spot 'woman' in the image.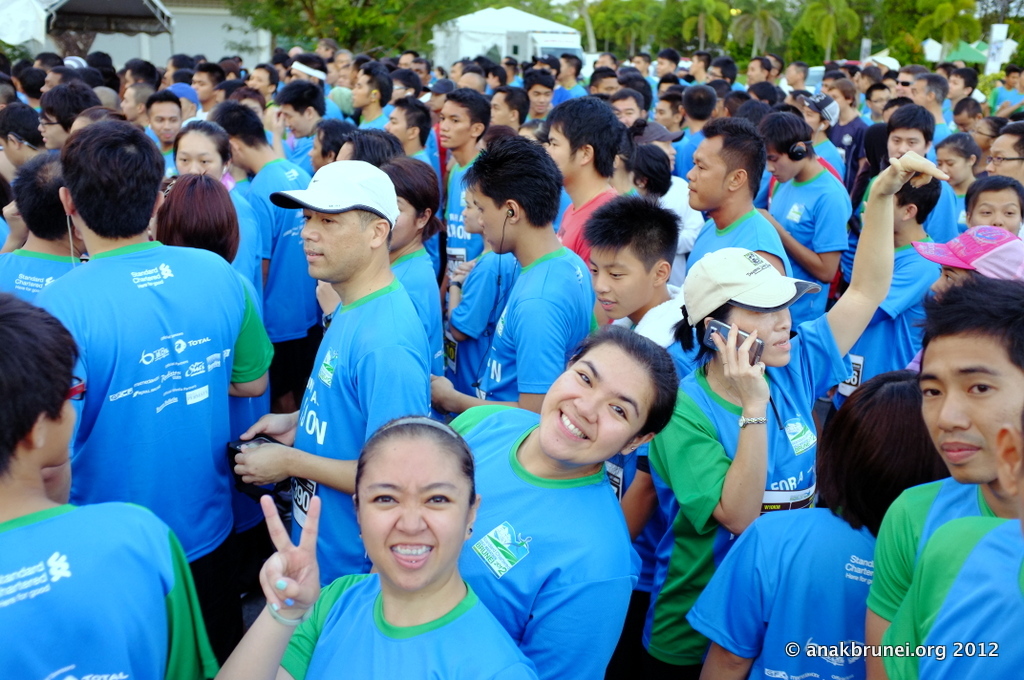
'woman' found at select_region(642, 149, 950, 679).
